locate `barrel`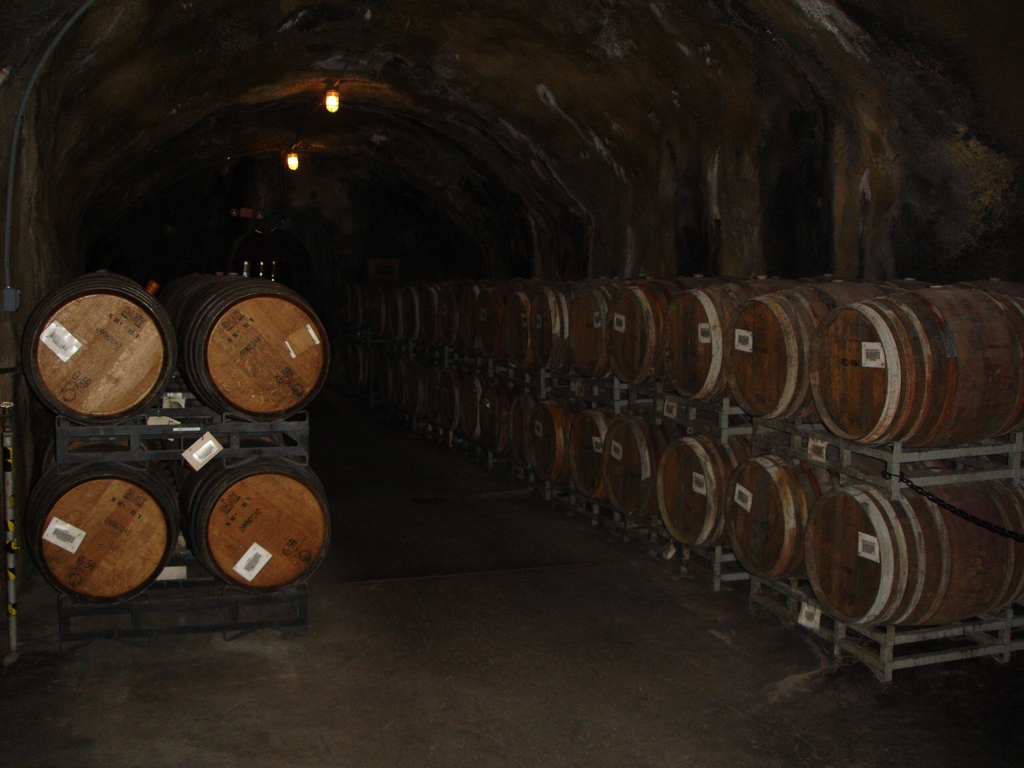
<box>29,437,180,602</box>
